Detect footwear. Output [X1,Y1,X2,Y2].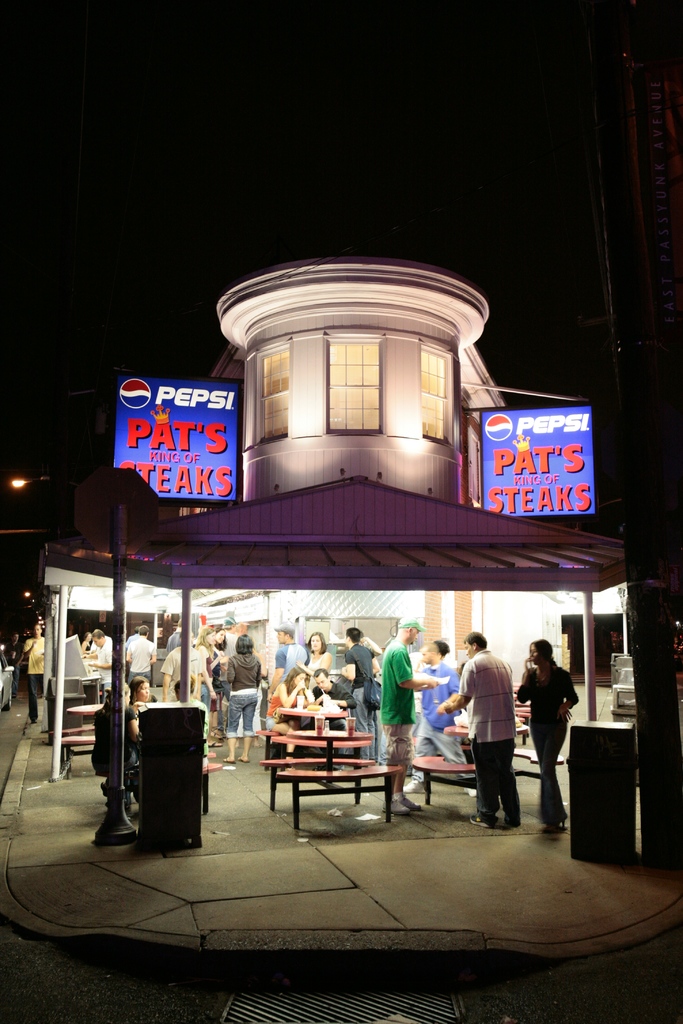
[377,799,414,817].
